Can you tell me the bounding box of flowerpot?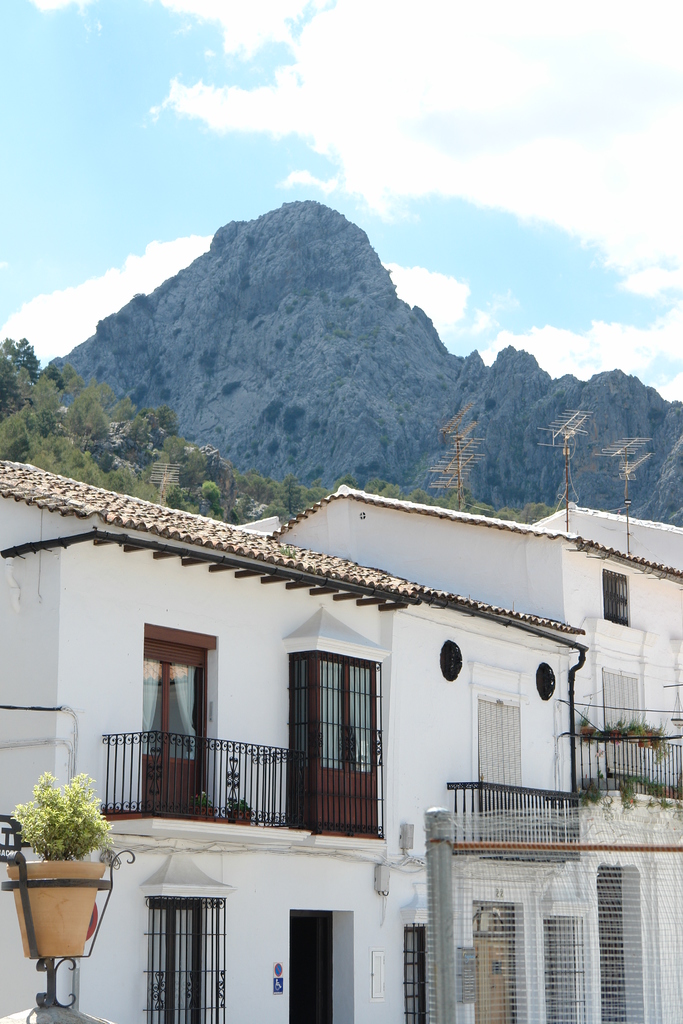
<region>7, 855, 107, 960</region>.
